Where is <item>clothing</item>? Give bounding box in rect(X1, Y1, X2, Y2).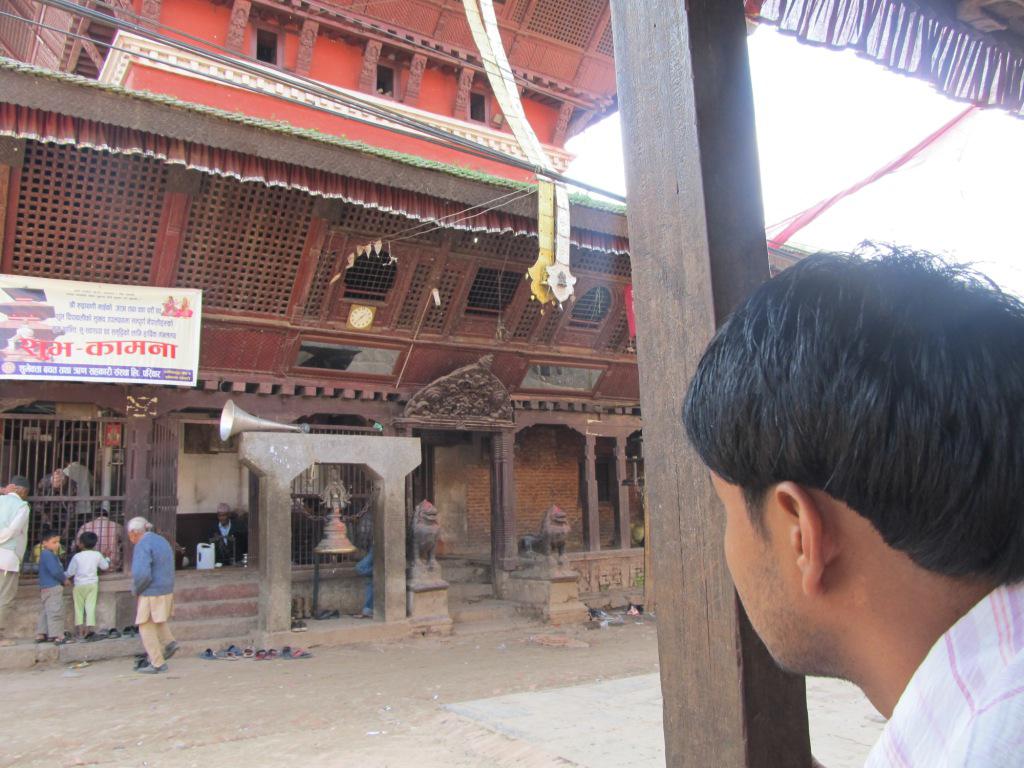
rect(69, 547, 110, 628).
